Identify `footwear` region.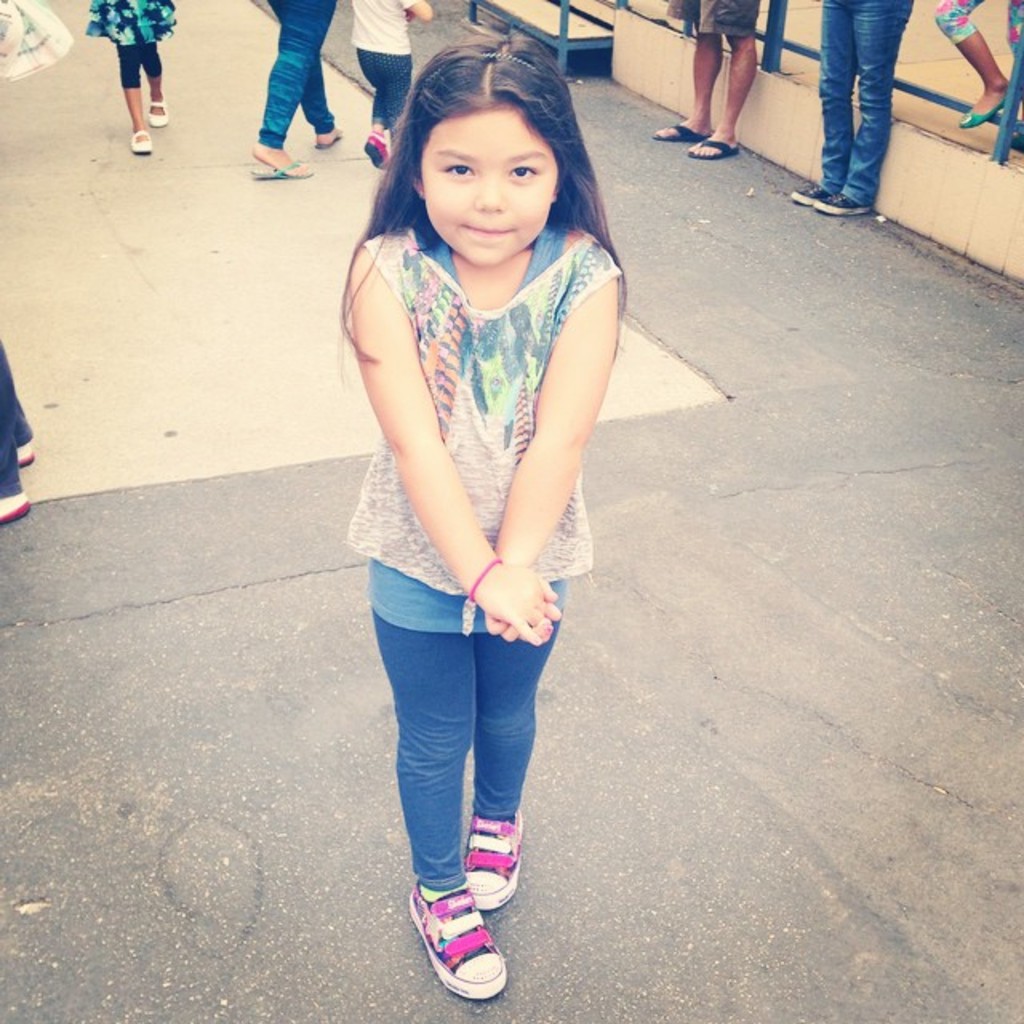
Region: {"x1": 314, "y1": 126, "x2": 342, "y2": 144}.
